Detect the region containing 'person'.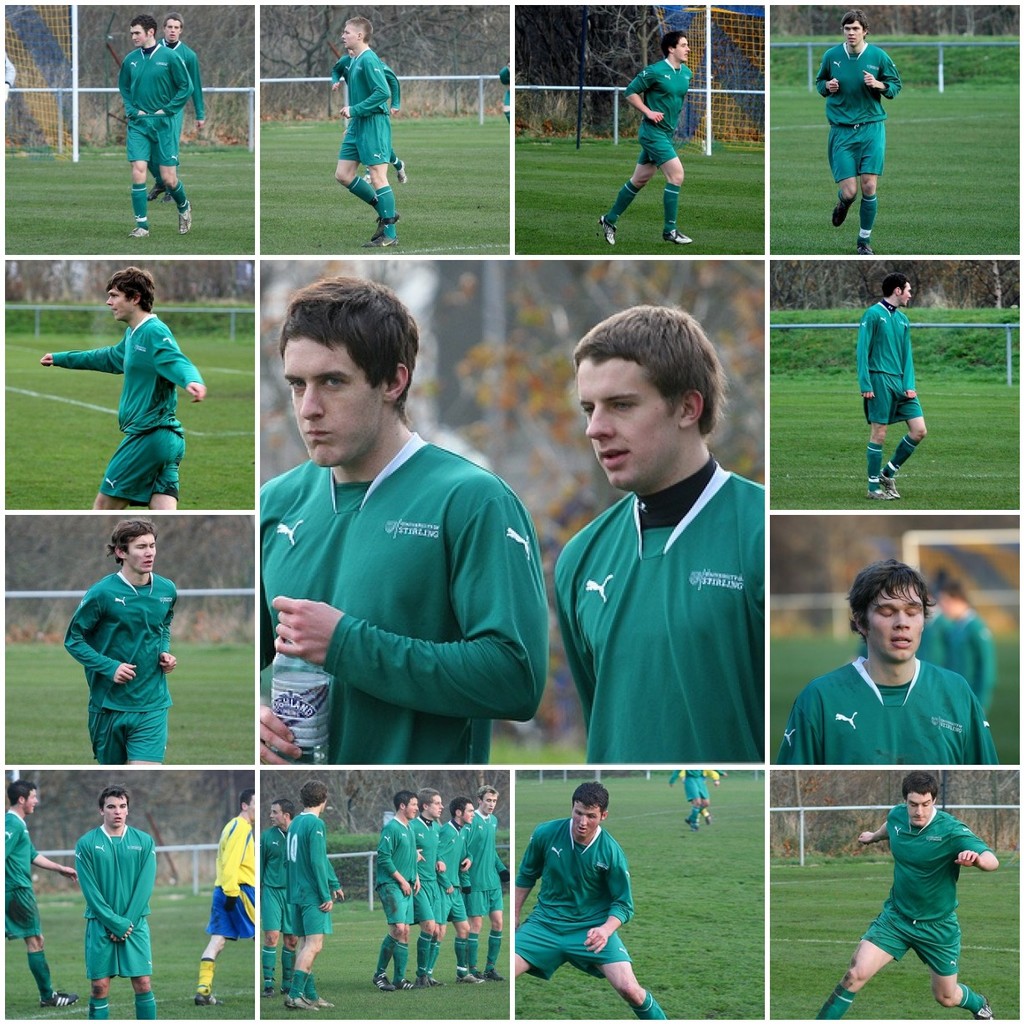
{"left": 857, "top": 276, "right": 929, "bottom": 502}.
